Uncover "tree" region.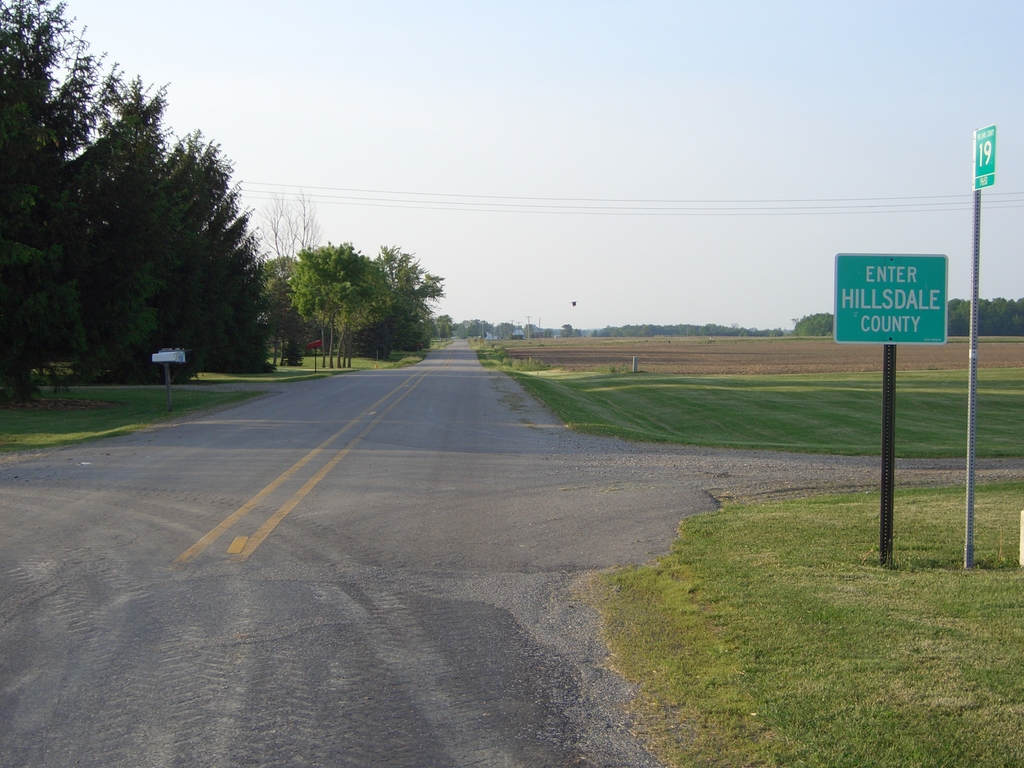
Uncovered: x1=969 y1=294 x2=1023 y2=335.
